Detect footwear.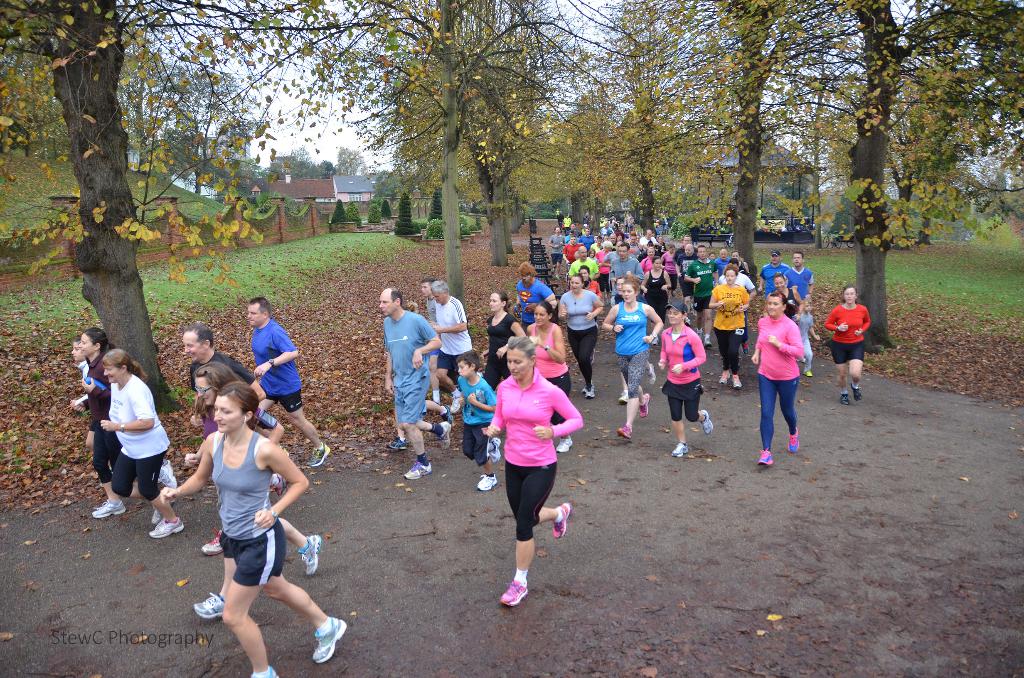
Detected at detection(650, 361, 656, 384).
